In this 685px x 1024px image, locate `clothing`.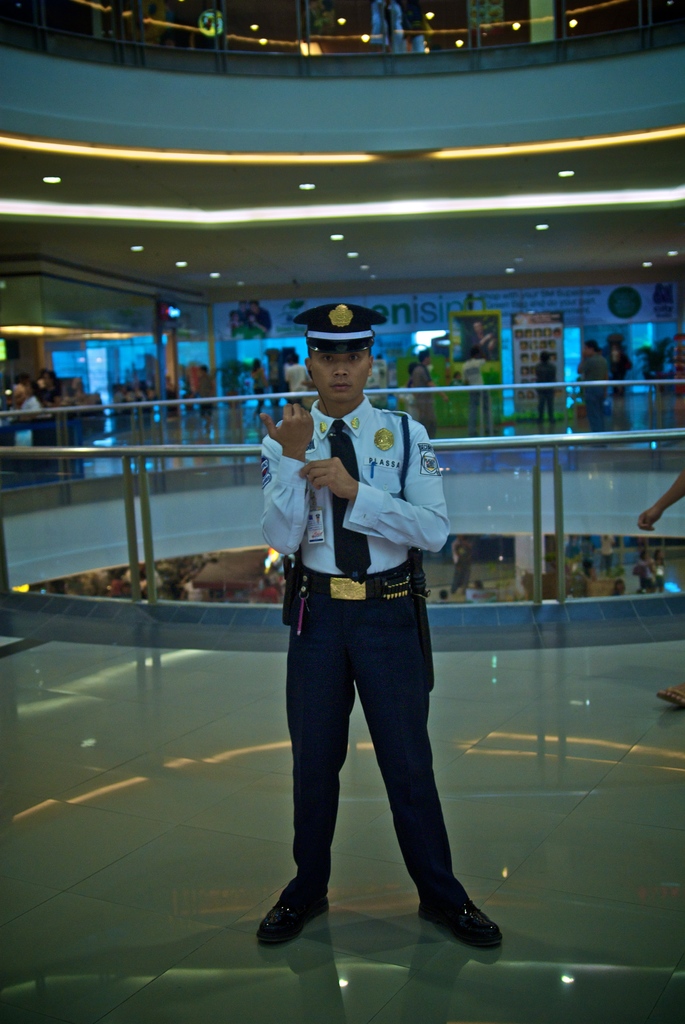
Bounding box: <box>250,397,449,897</box>.
